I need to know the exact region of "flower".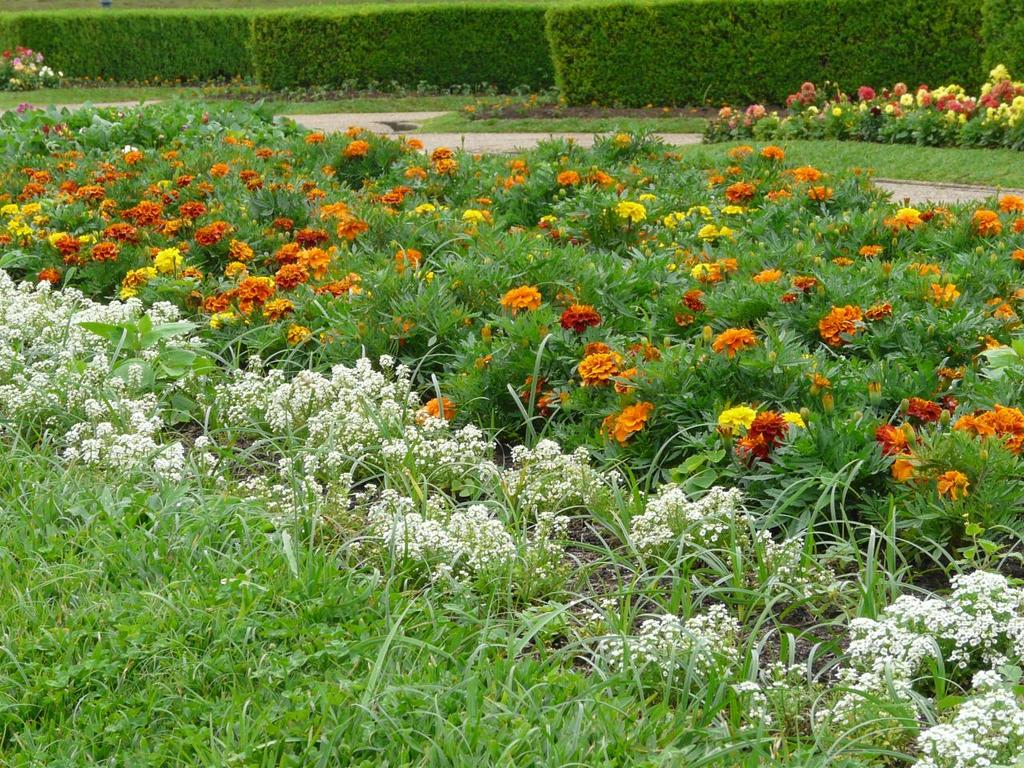
Region: x1=345, y1=123, x2=365, y2=138.
